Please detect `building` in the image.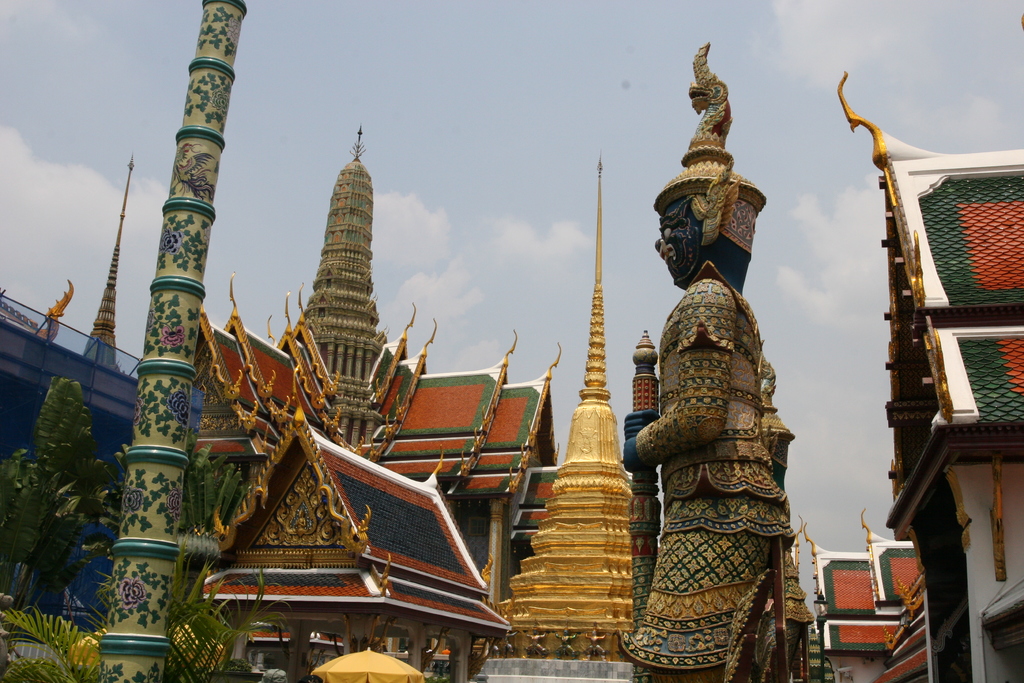
(left=187, top=302, right=554, bottom=682).
